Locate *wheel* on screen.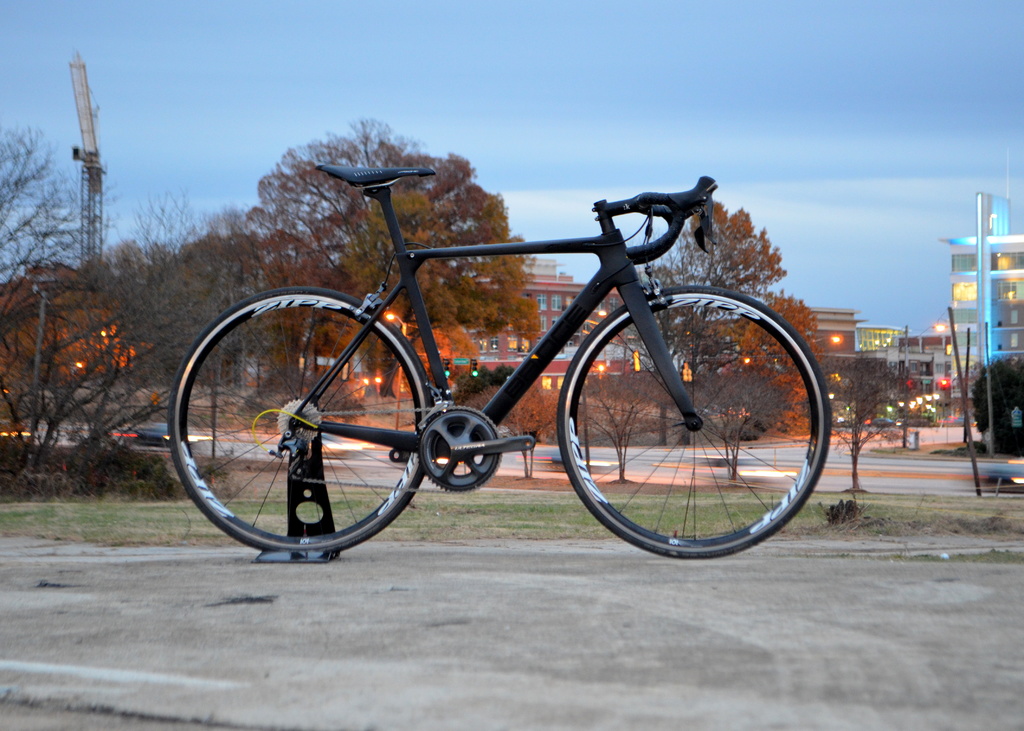
On screen at 168:286:430:565.
